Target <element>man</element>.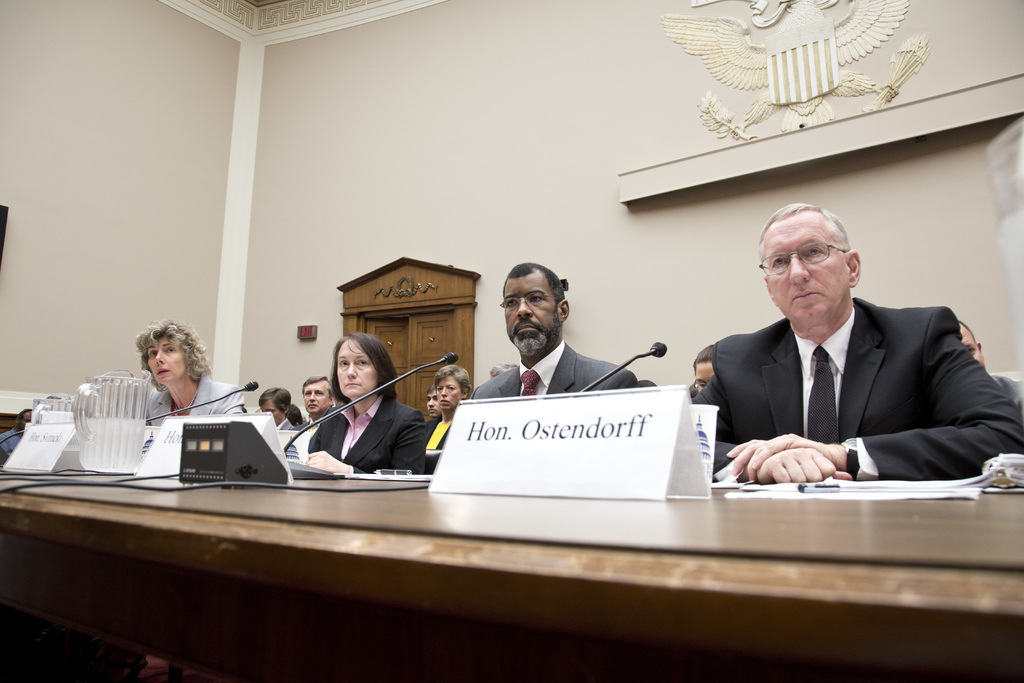
Target region: bbox=[673, 213, 983, 498].
